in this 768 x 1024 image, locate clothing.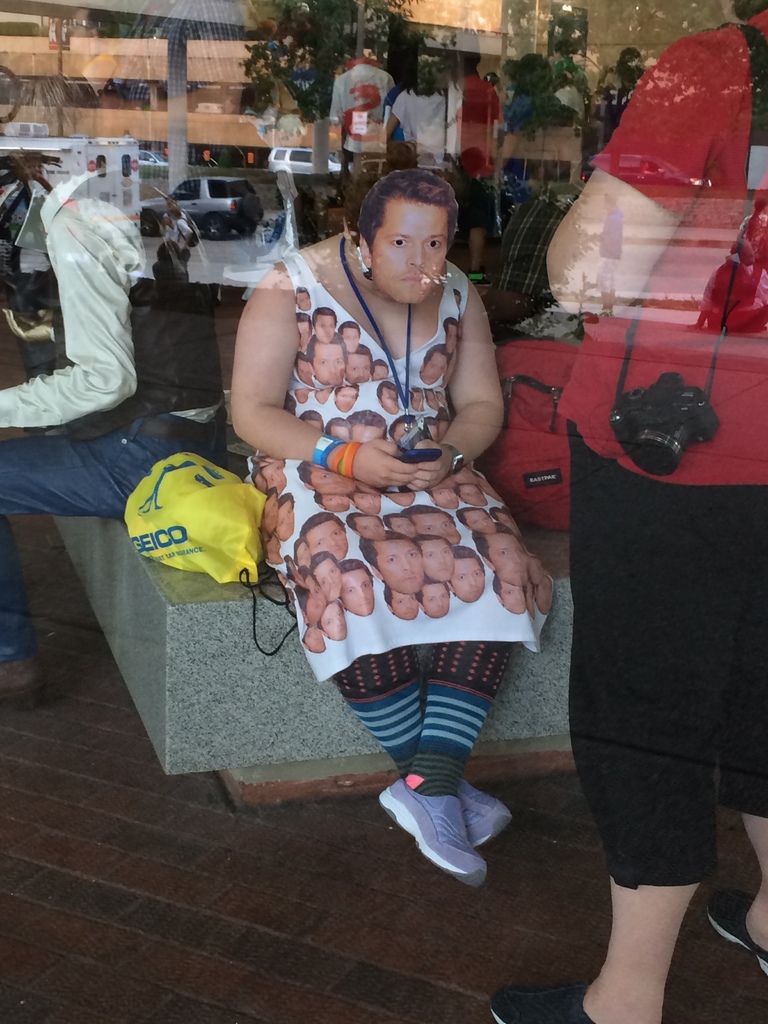
Bounding box: left=0, top=158, right=229, bottom=674.
